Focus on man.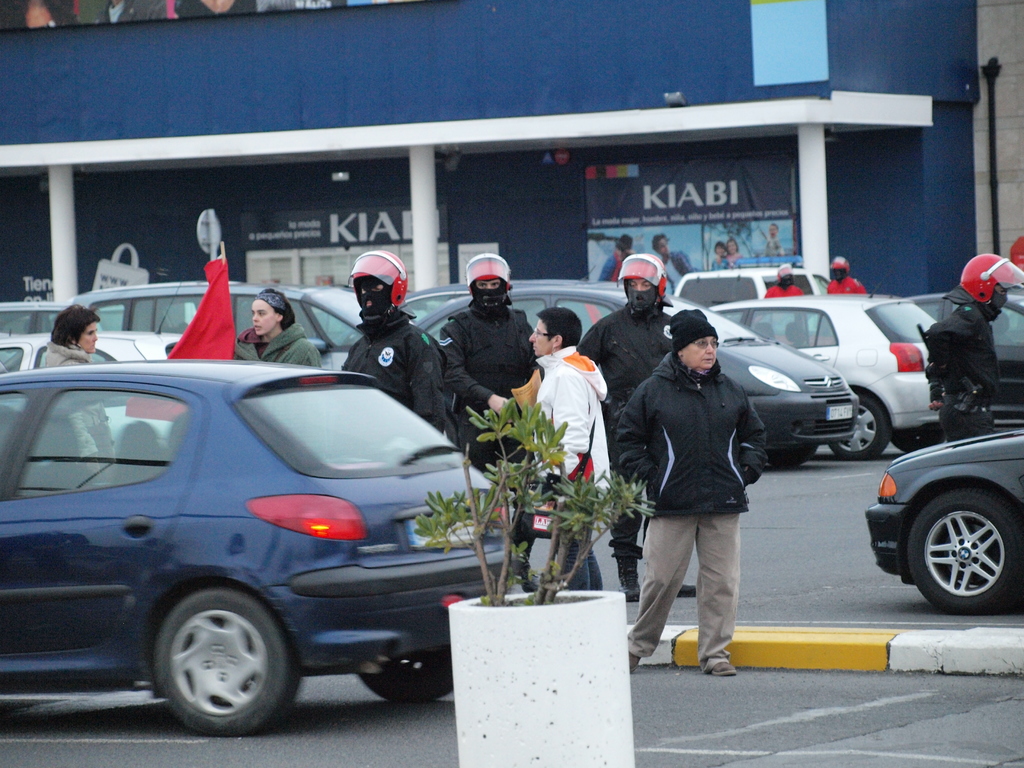
Focused at detection(653, 232, 694, 289).
